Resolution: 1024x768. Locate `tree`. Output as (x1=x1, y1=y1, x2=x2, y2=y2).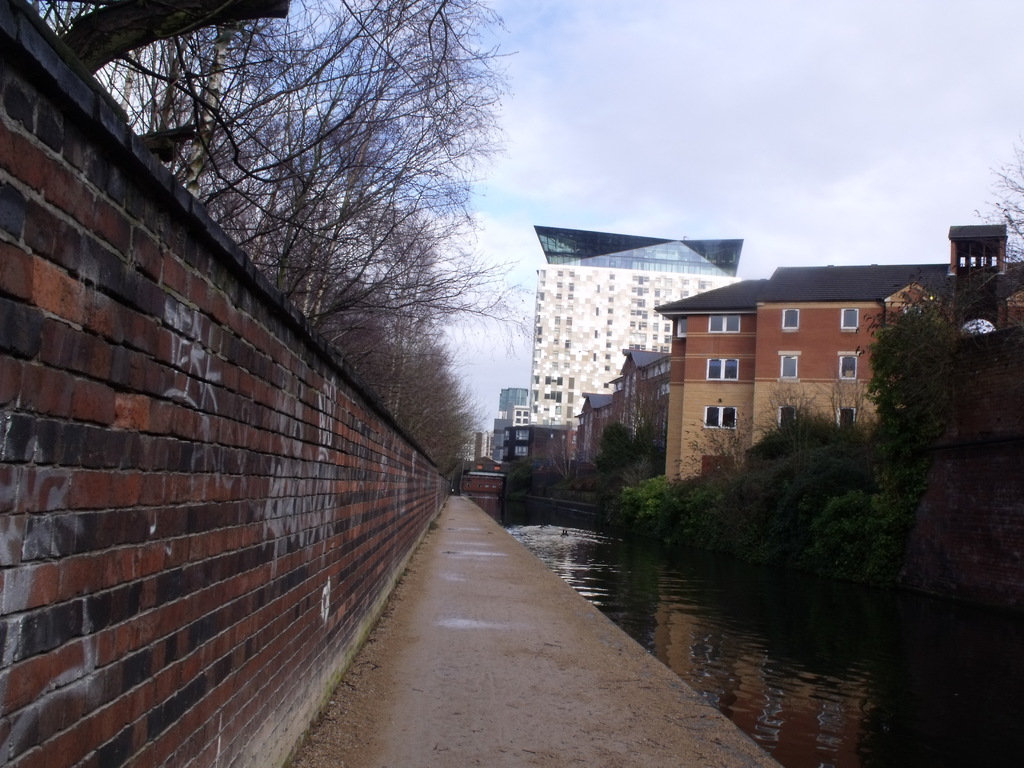
(x1=540, y1=424, x2=594, y2=477).
